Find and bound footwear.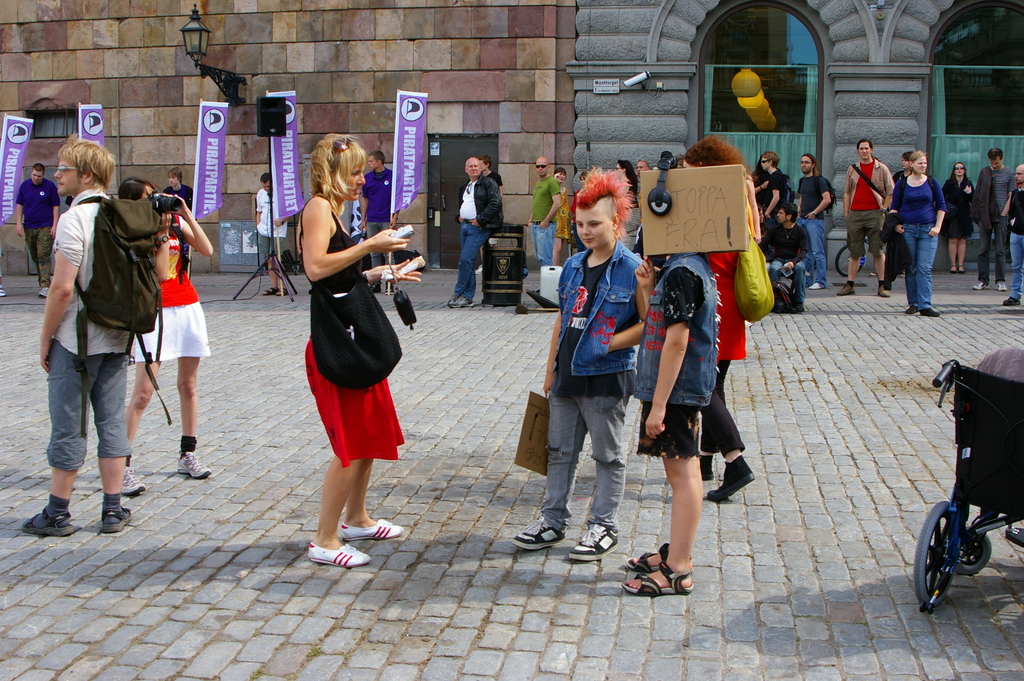
Bound: (177,448,212,481).
